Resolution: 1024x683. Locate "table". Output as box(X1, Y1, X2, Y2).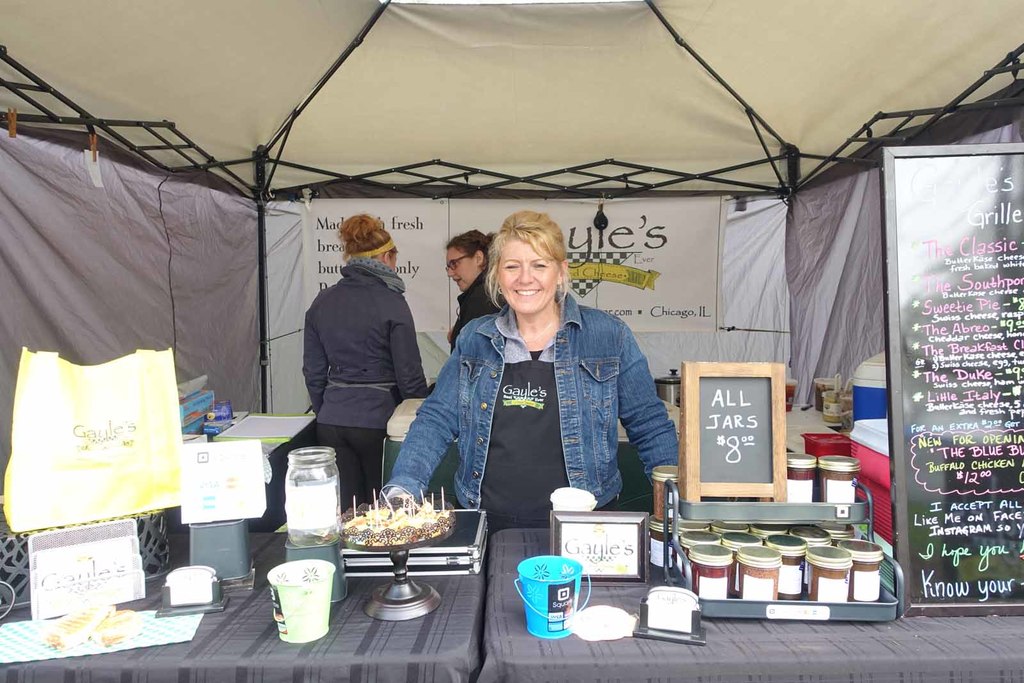
box(477, 526, 1023, 682).
